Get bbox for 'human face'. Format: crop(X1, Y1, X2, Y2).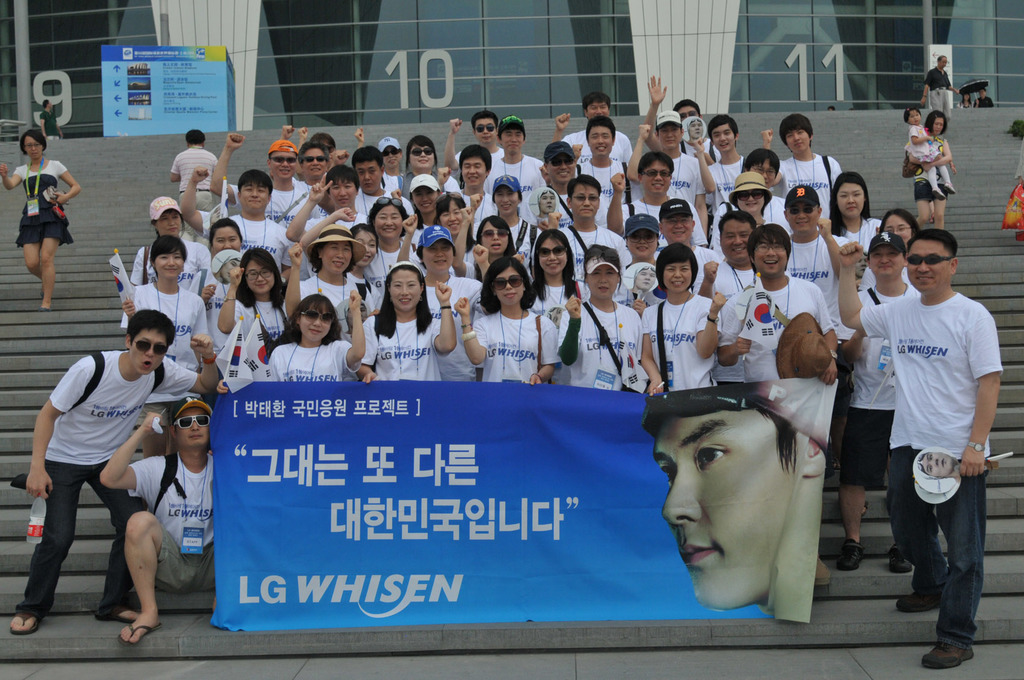
crop(153, 245, 188, 282).
